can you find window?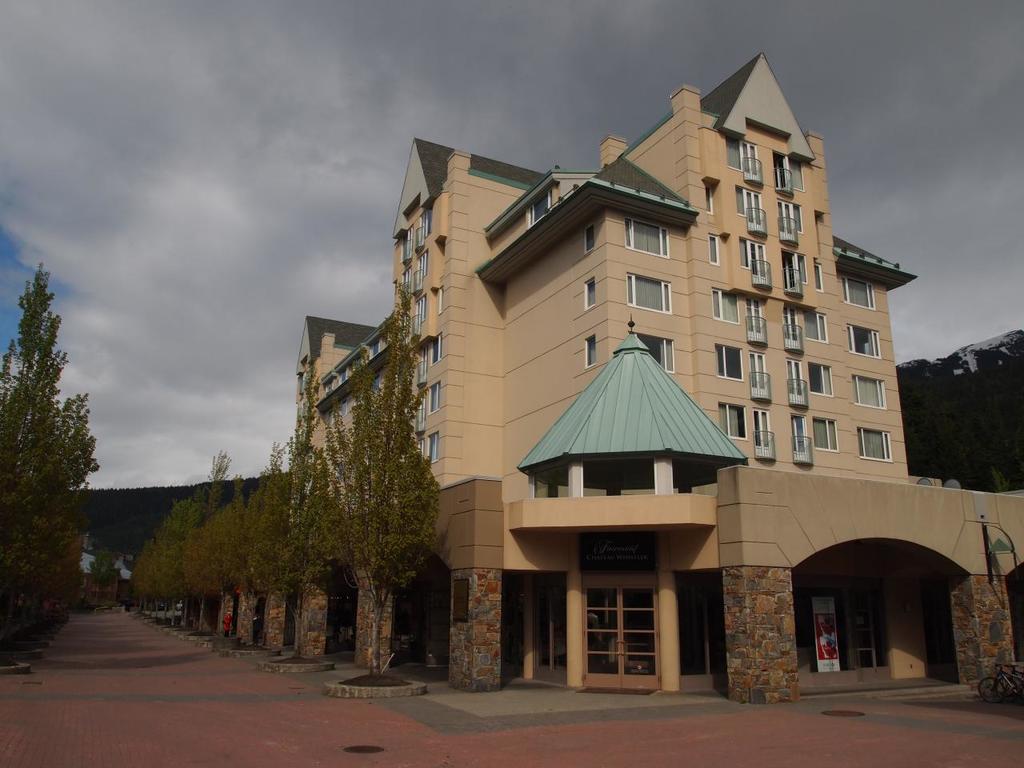
Yes, bounding box: pyautogui.locateOnScreen(431, 332, 445, 360).
